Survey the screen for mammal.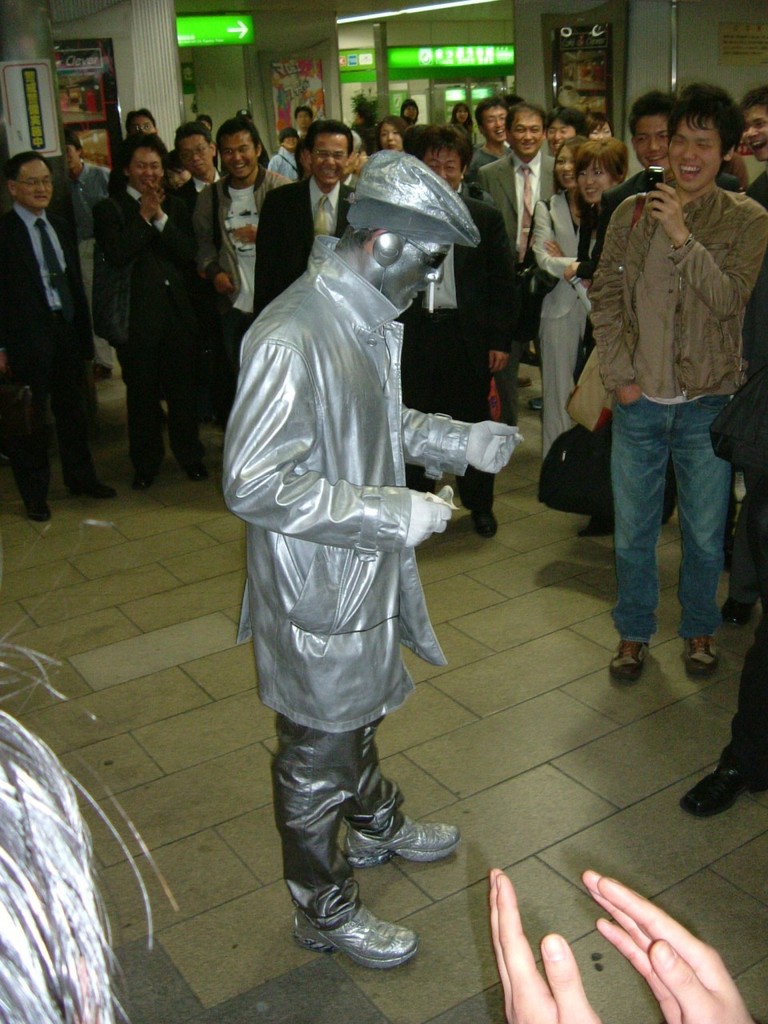
Survey found: <region>726, 86, 767, 624</region>.
